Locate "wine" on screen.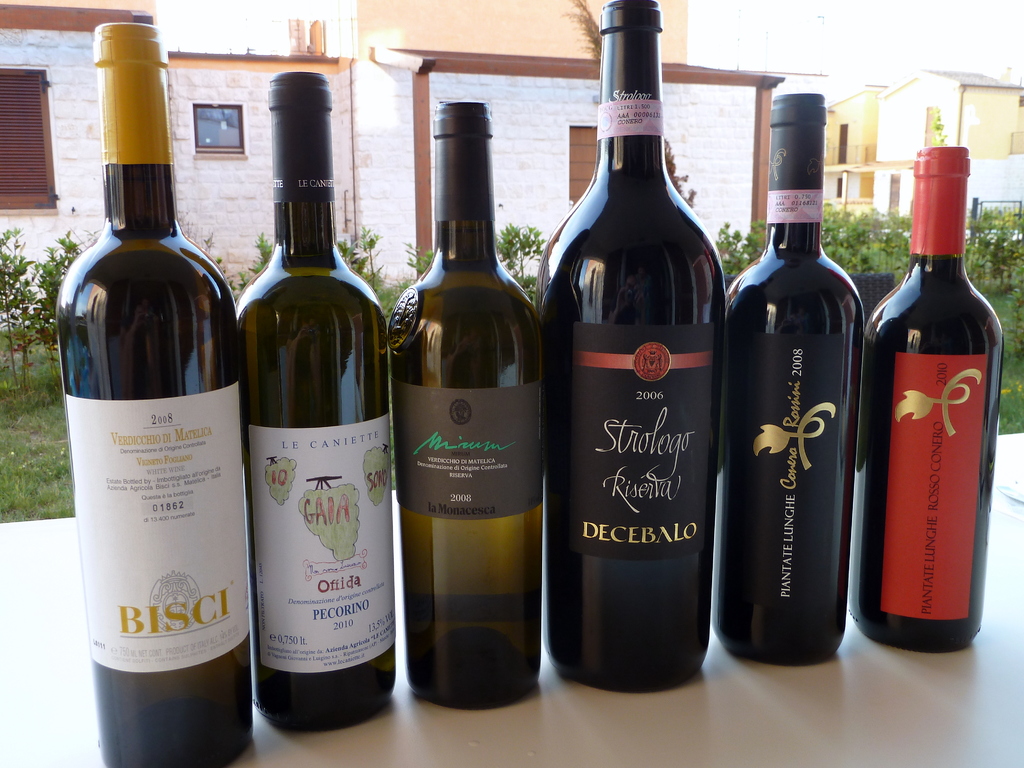
On screen at 724 93 872 663.
